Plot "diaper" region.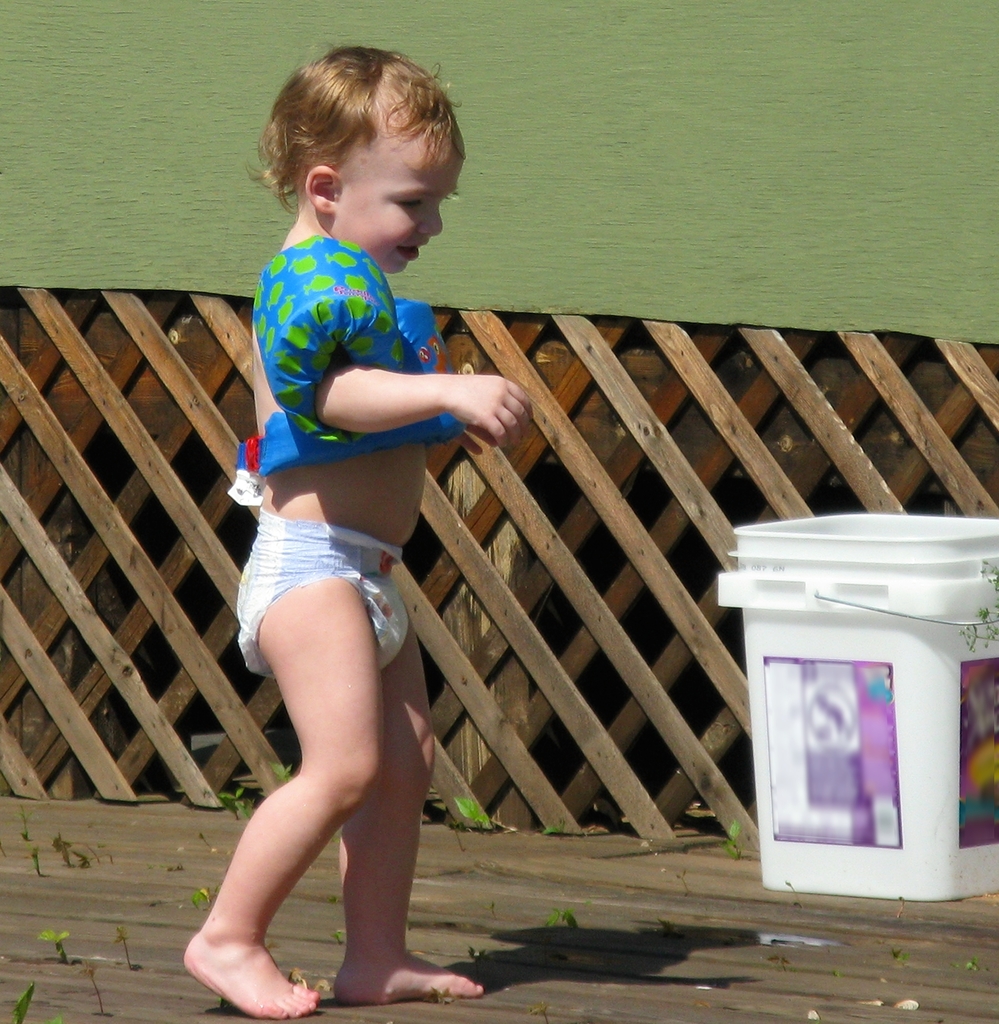
Plotted at 231,508,412,682.
